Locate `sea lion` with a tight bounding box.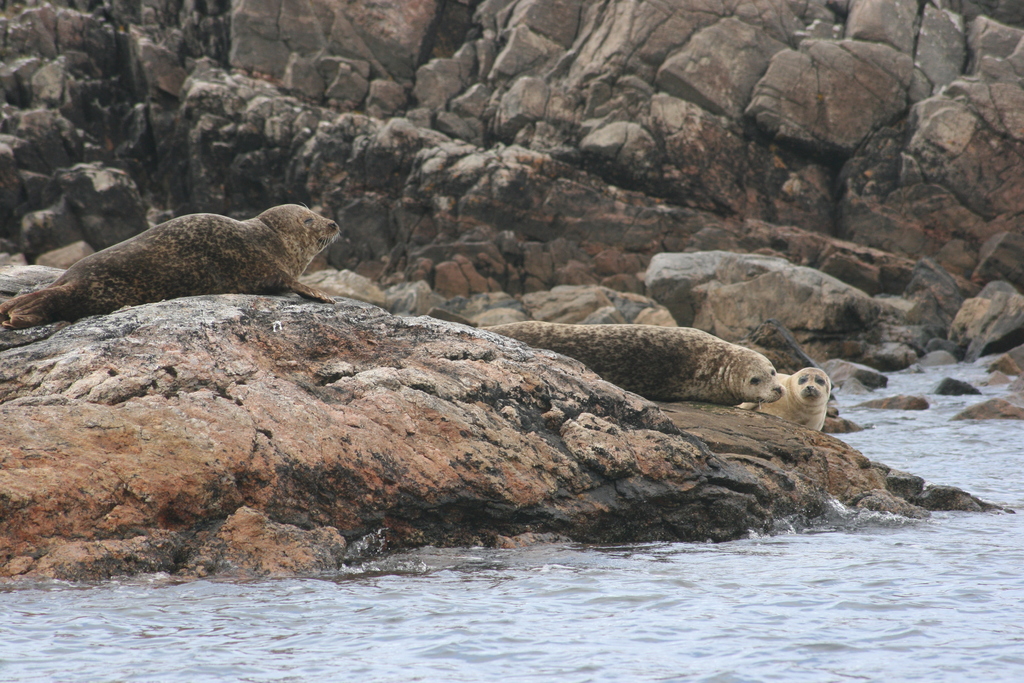
l=737, t=368, r=831, b=431.
